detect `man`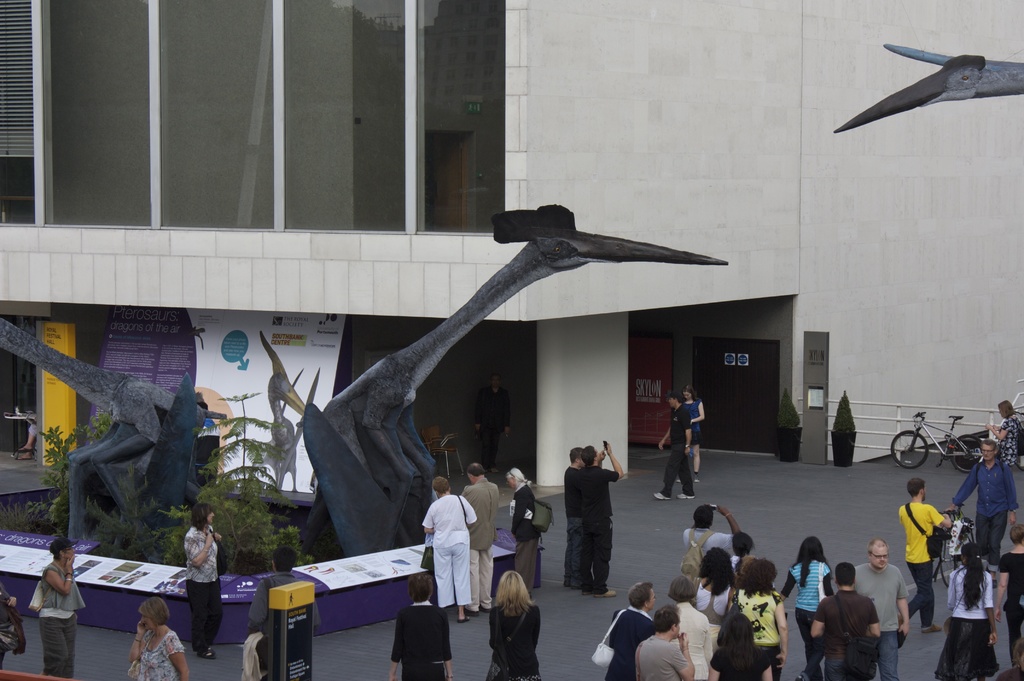
bbox=[581, 444, 624, 598]
